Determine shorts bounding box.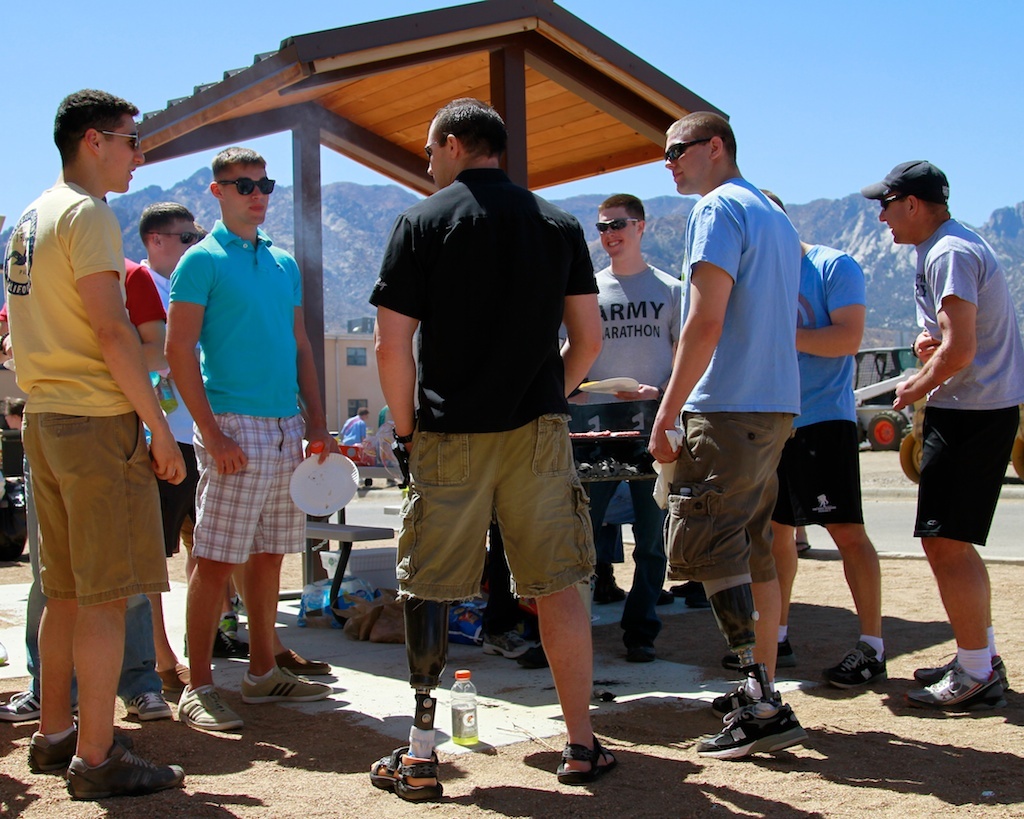
Determined: <box>181,407,314,570</box>.
